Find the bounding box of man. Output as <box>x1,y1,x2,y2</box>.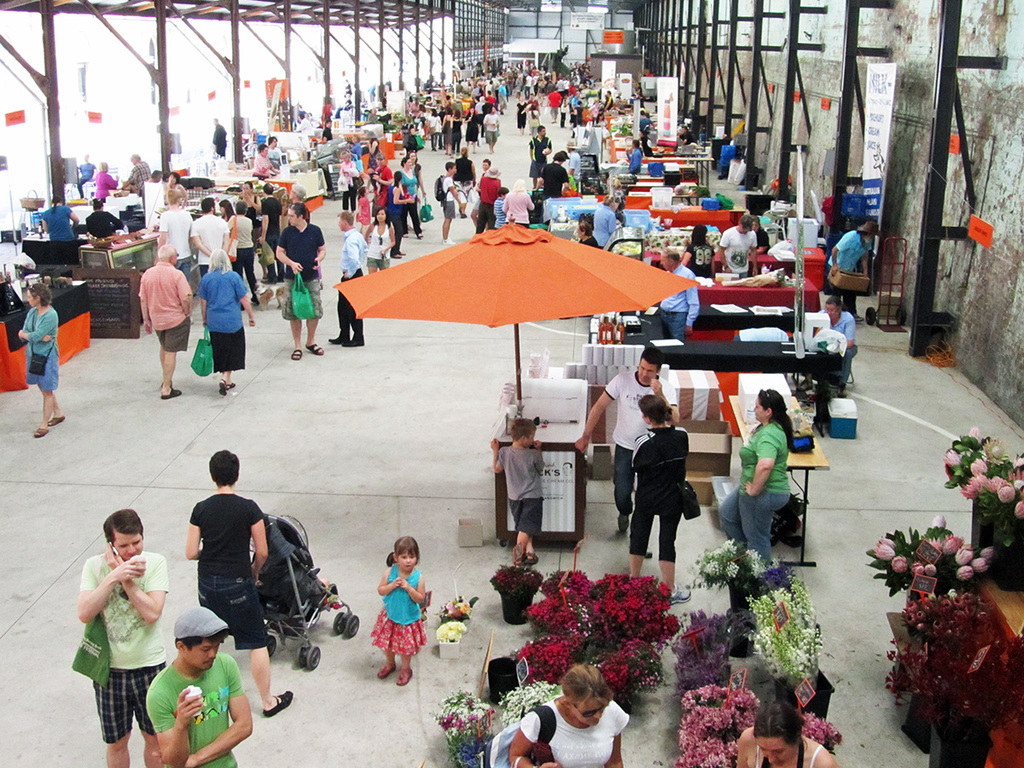
<box>137,245,193,399</box>.
